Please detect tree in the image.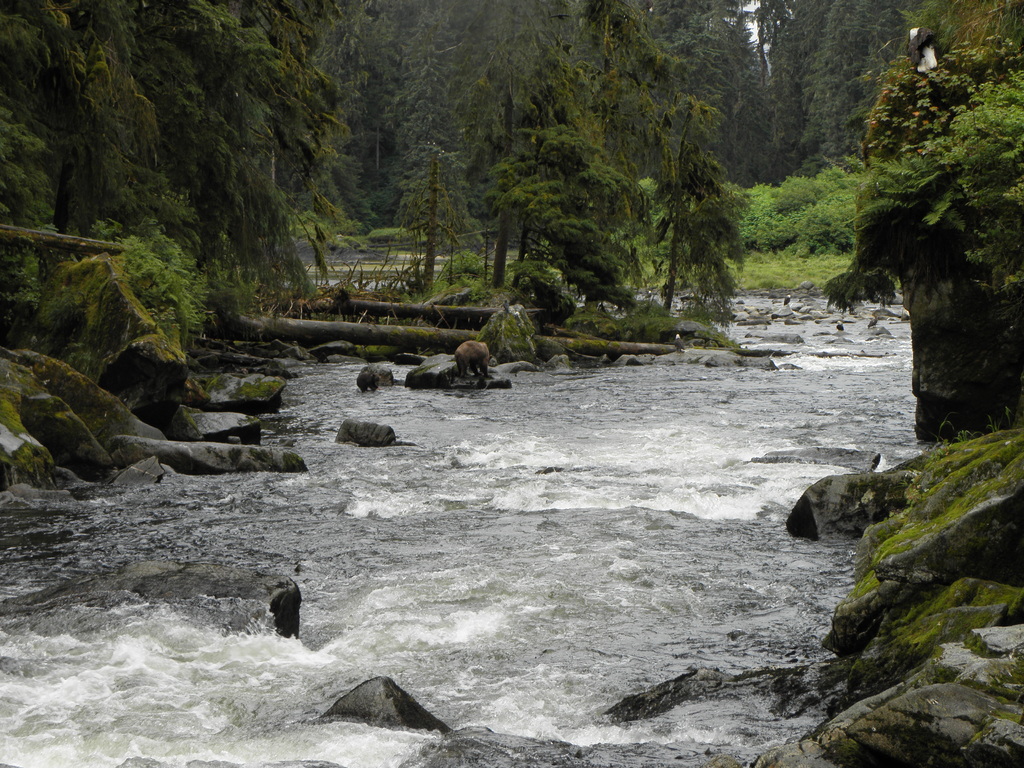
BBox(61, 4, 161, 179).
